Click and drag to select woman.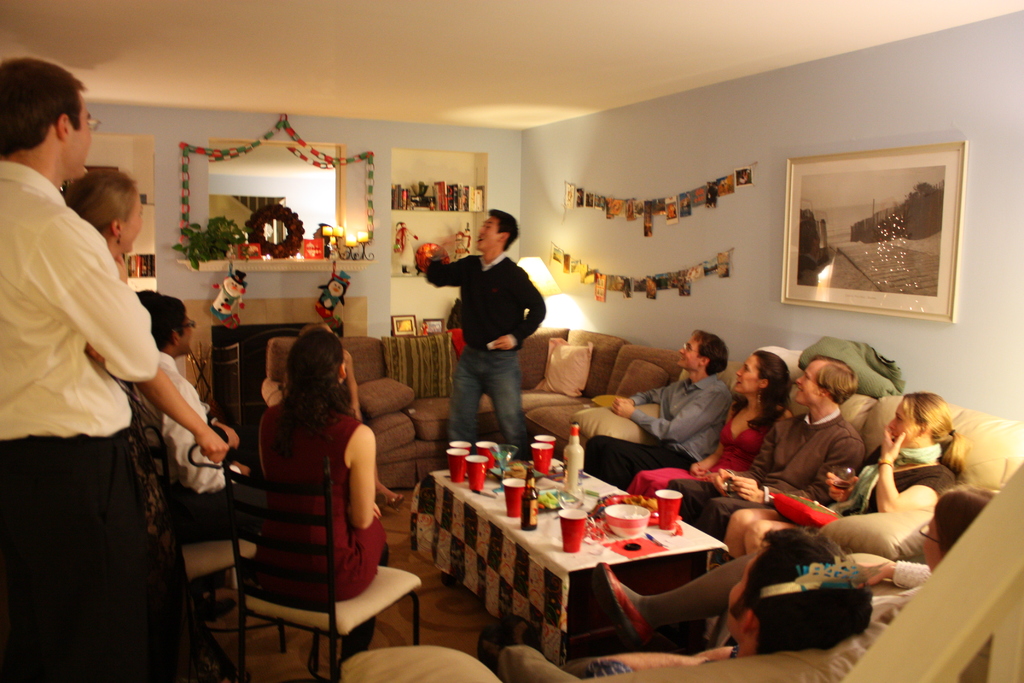
Selection: <box>626,348,793,502</box>.
